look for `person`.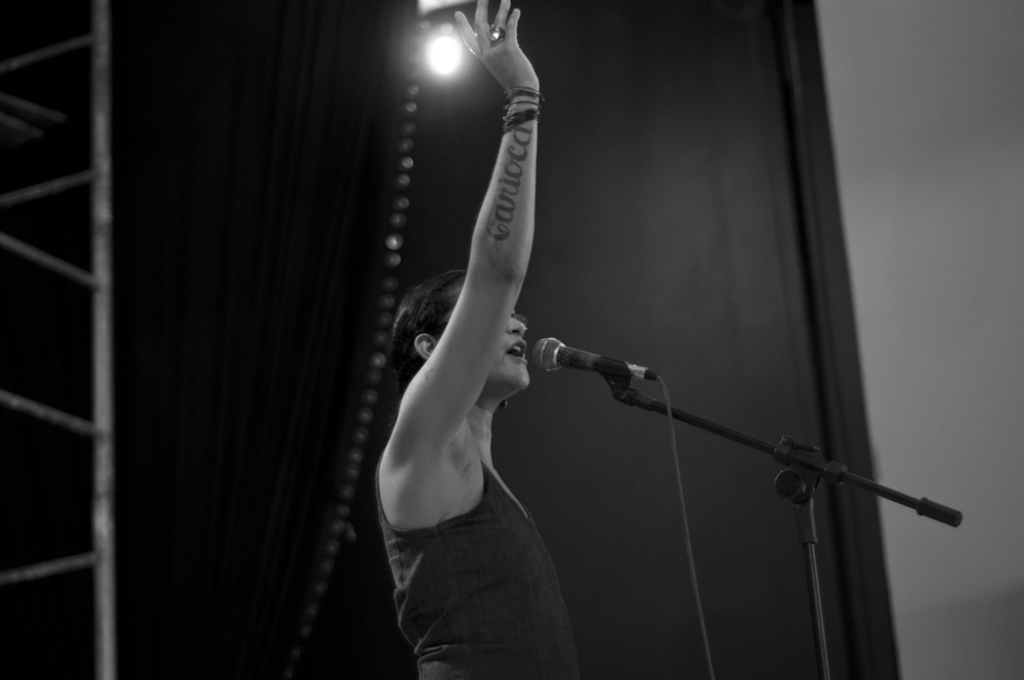
Found: l=348, t=7, r=622, b=661.
